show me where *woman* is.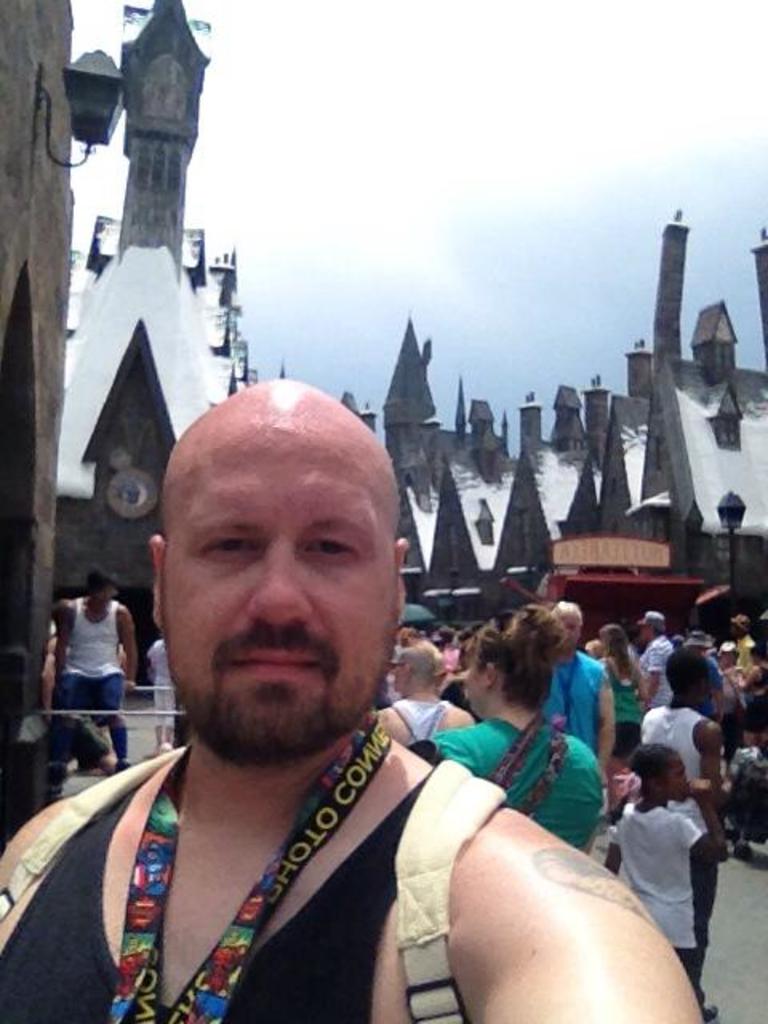
*woman* is at region(595, 621, 651, 821).
